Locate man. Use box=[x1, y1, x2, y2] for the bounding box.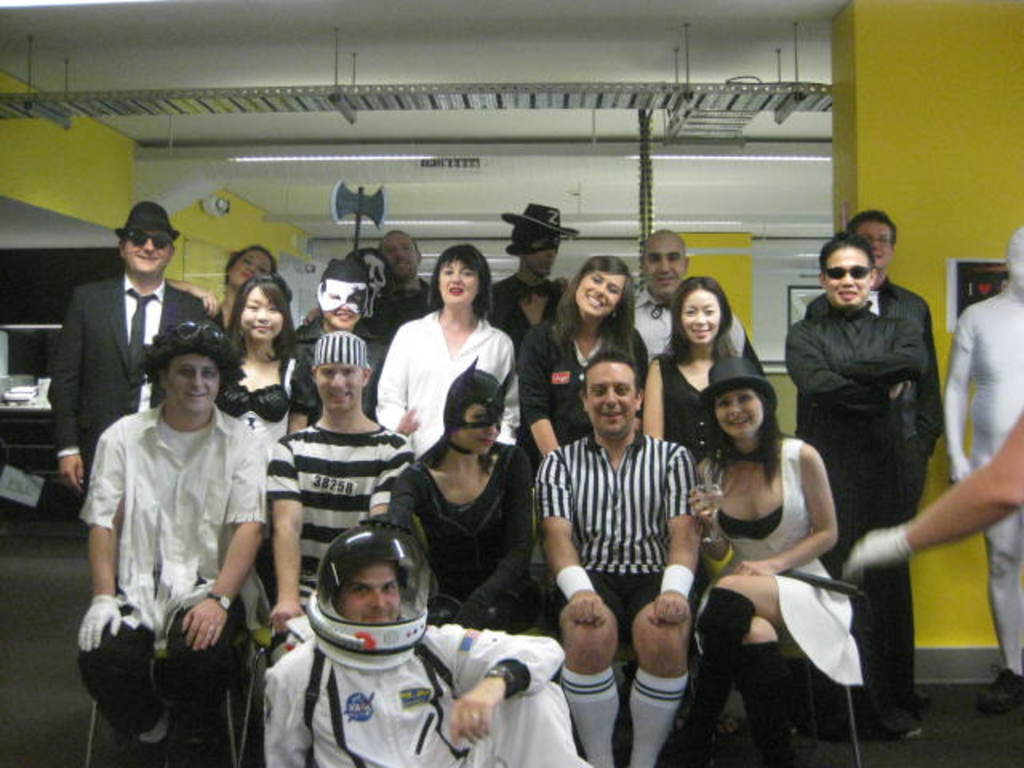
box=[80, 310, 278, 749].
